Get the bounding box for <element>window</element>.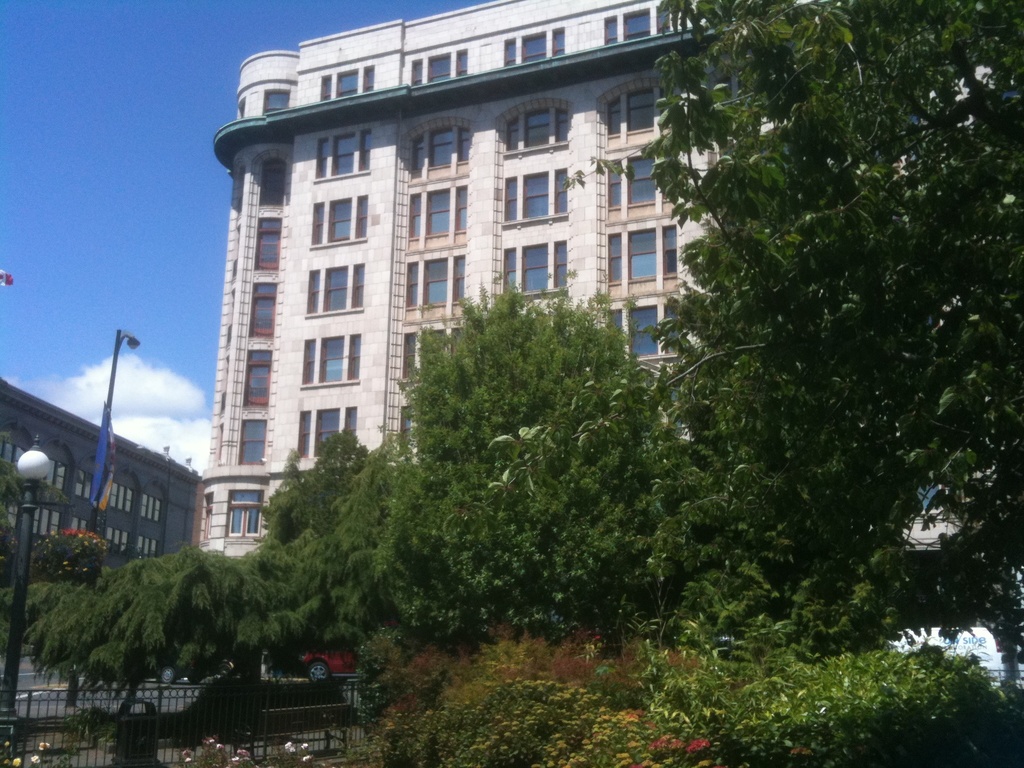
(609, 99, 623, 134).
